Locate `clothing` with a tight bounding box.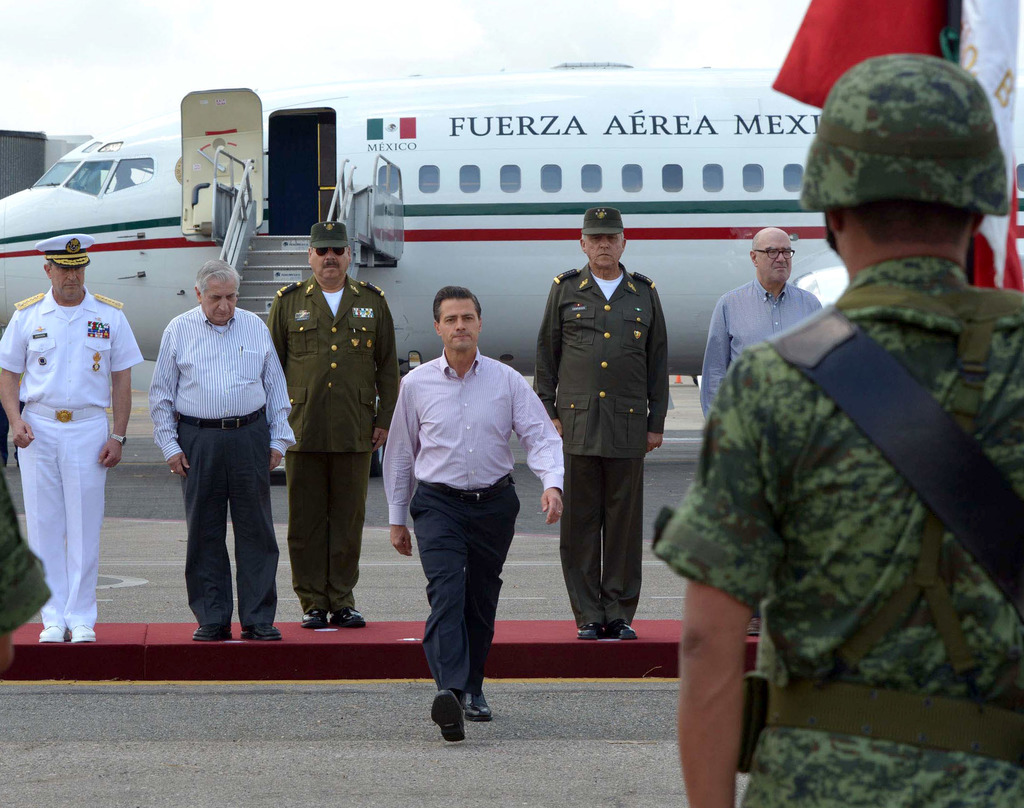
locate(0, 285, 144, 630).
